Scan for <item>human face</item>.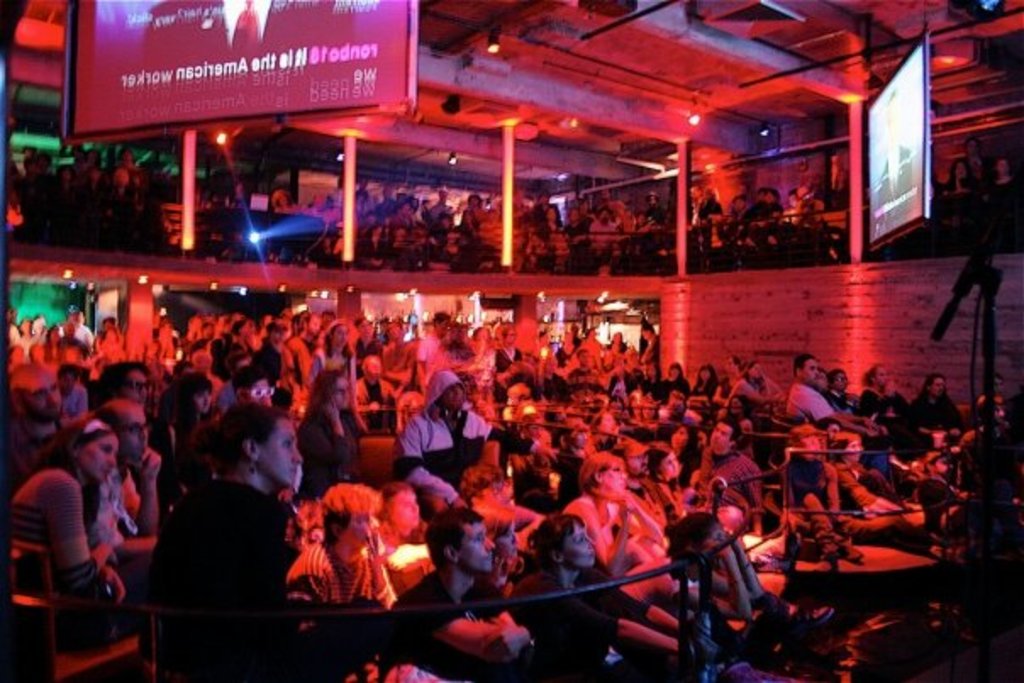
Scan result: bbox=[334, 381, 349, 402].
